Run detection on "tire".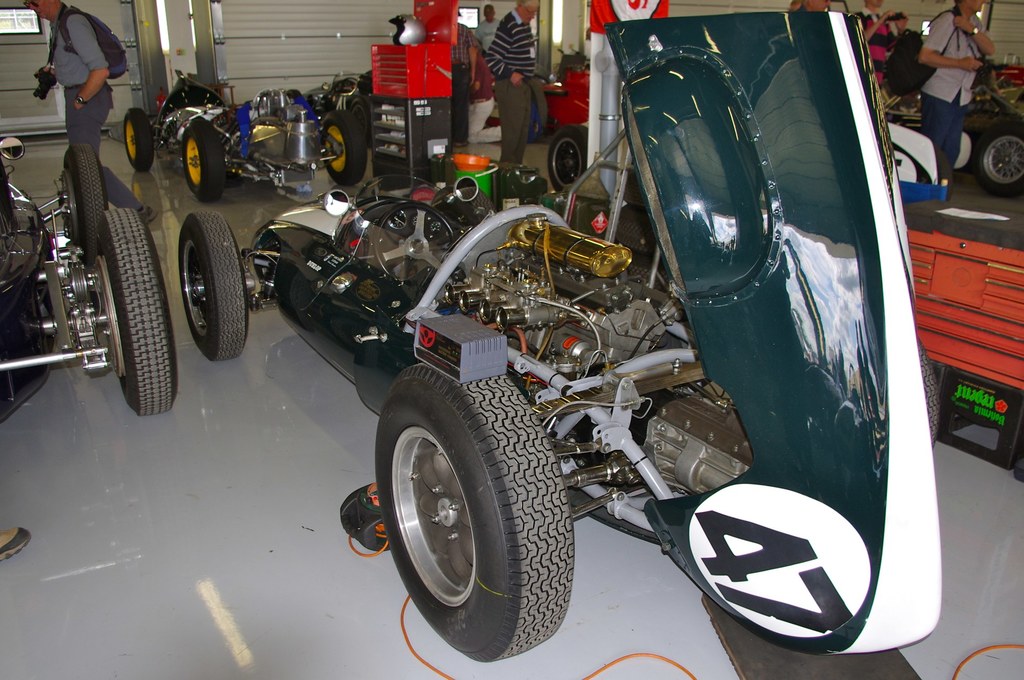
Result: Rect(182, 117, 232, 201).
